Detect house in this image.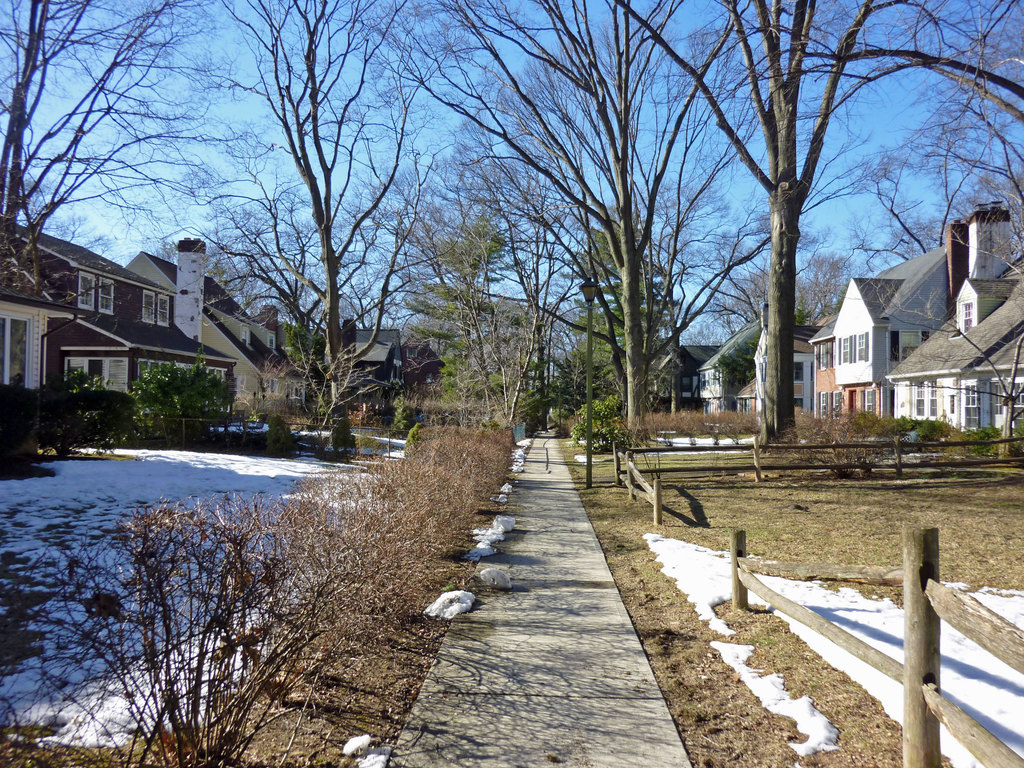
Detection: rect(406, 335, 447, 417).
